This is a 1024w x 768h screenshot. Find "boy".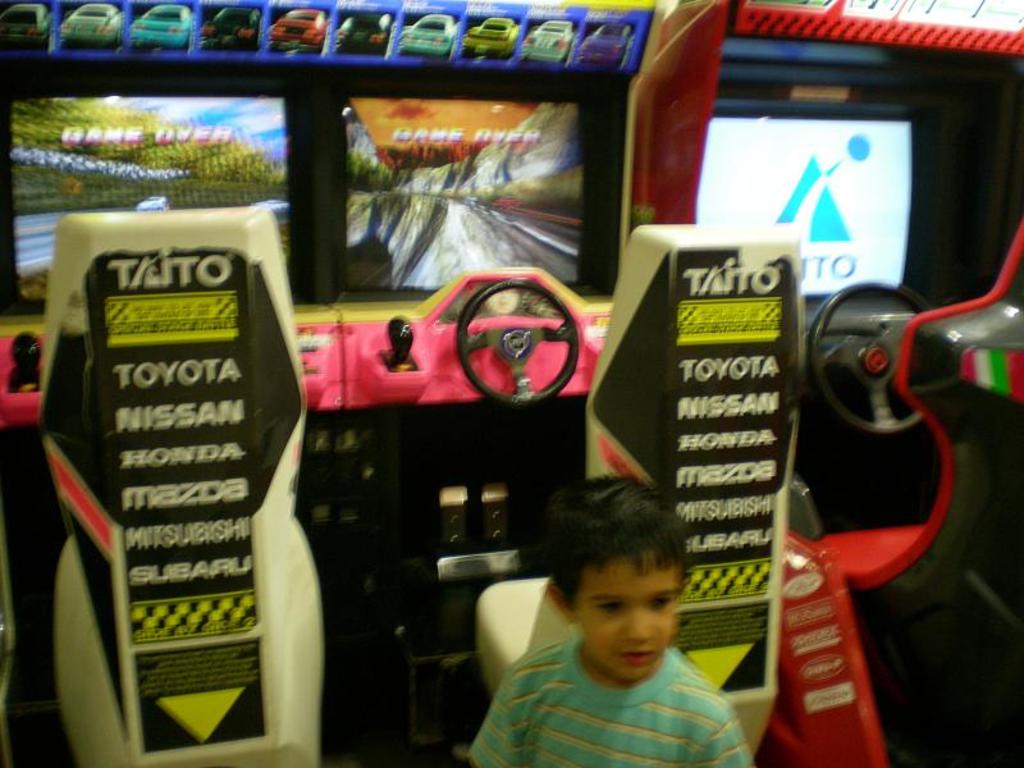
Bounding box: bbox=[504, 471, 755, 765].
